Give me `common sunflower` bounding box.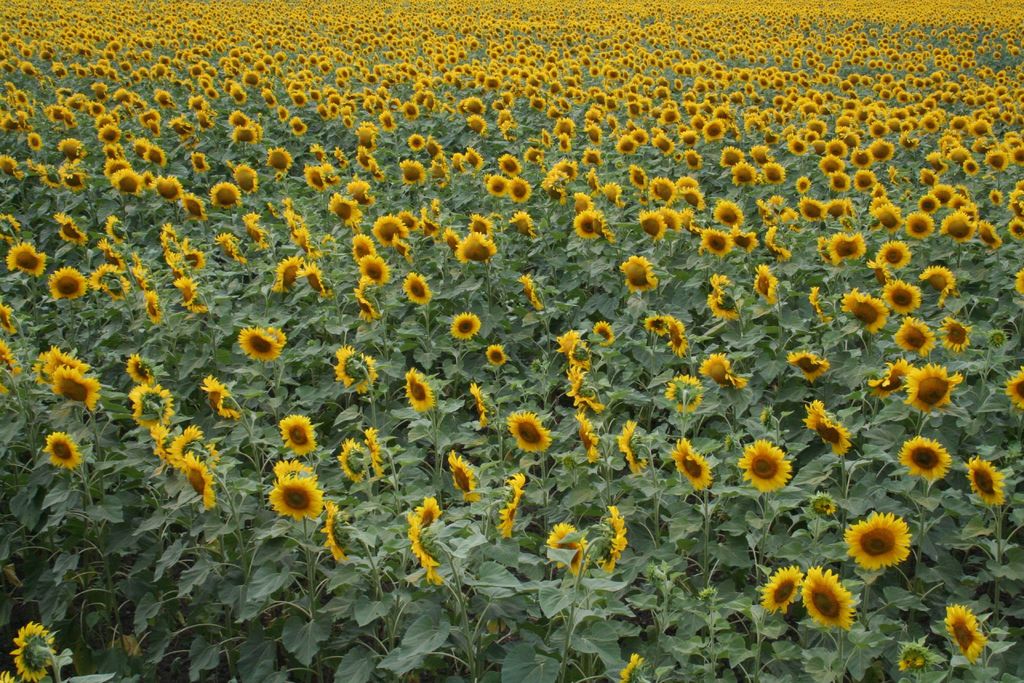
<box>944,609,984,666</box>.
